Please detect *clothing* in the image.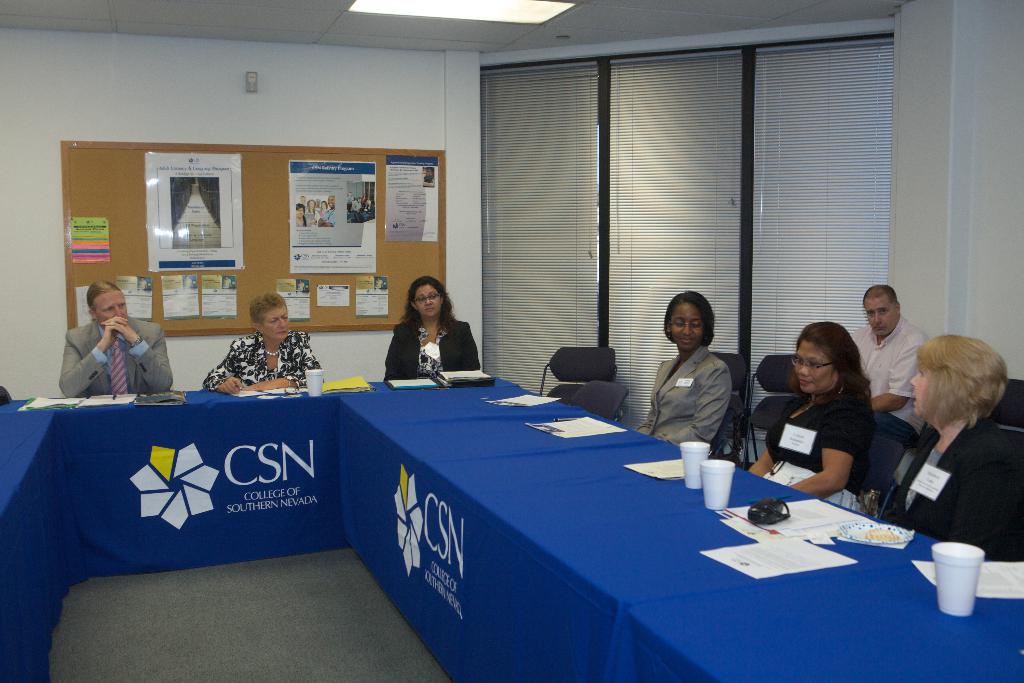
pyautogui.locateOnScreen(383, 312, 482, 381).
